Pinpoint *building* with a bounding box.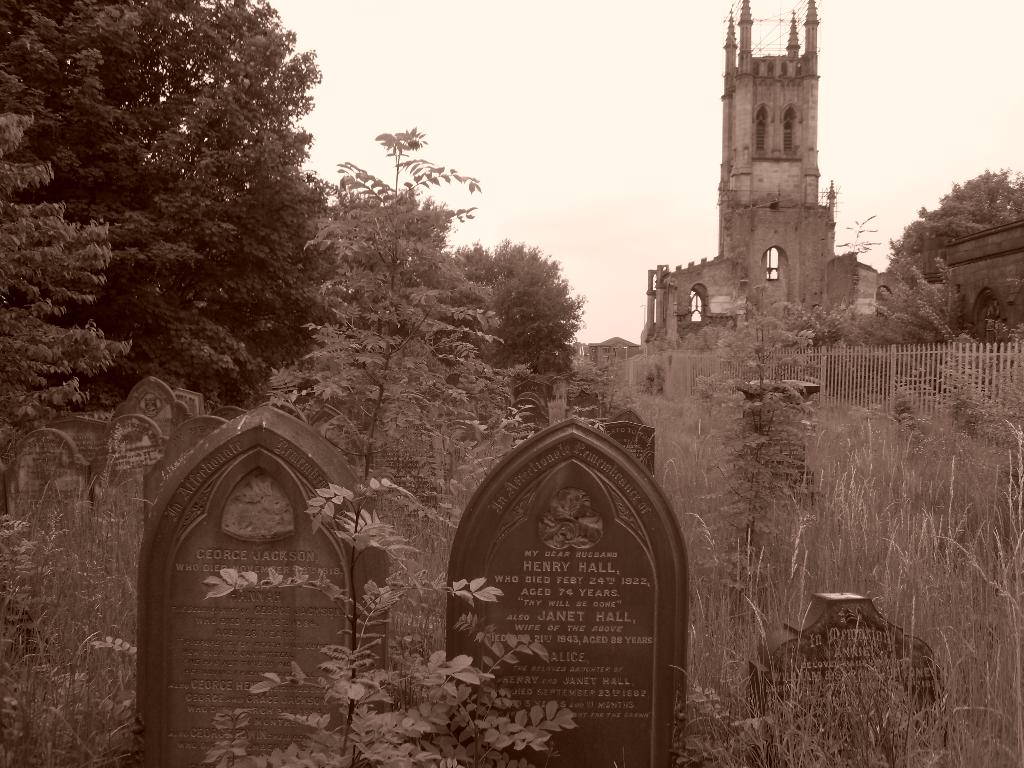
[643,0,883,344].
